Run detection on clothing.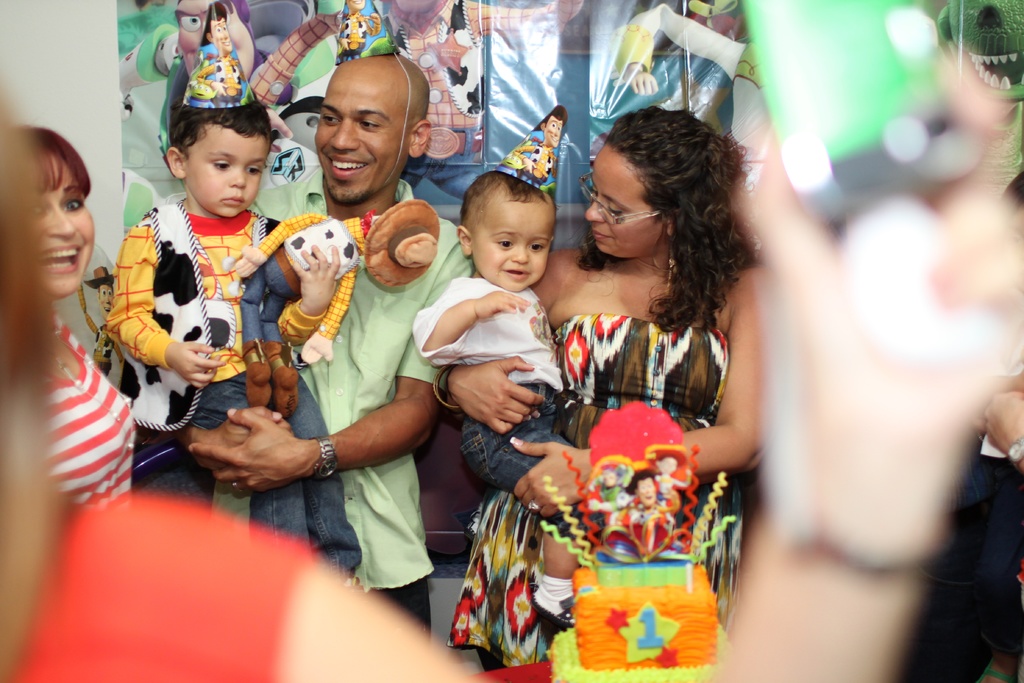
Result: detection(242, 0, 592, 226).
